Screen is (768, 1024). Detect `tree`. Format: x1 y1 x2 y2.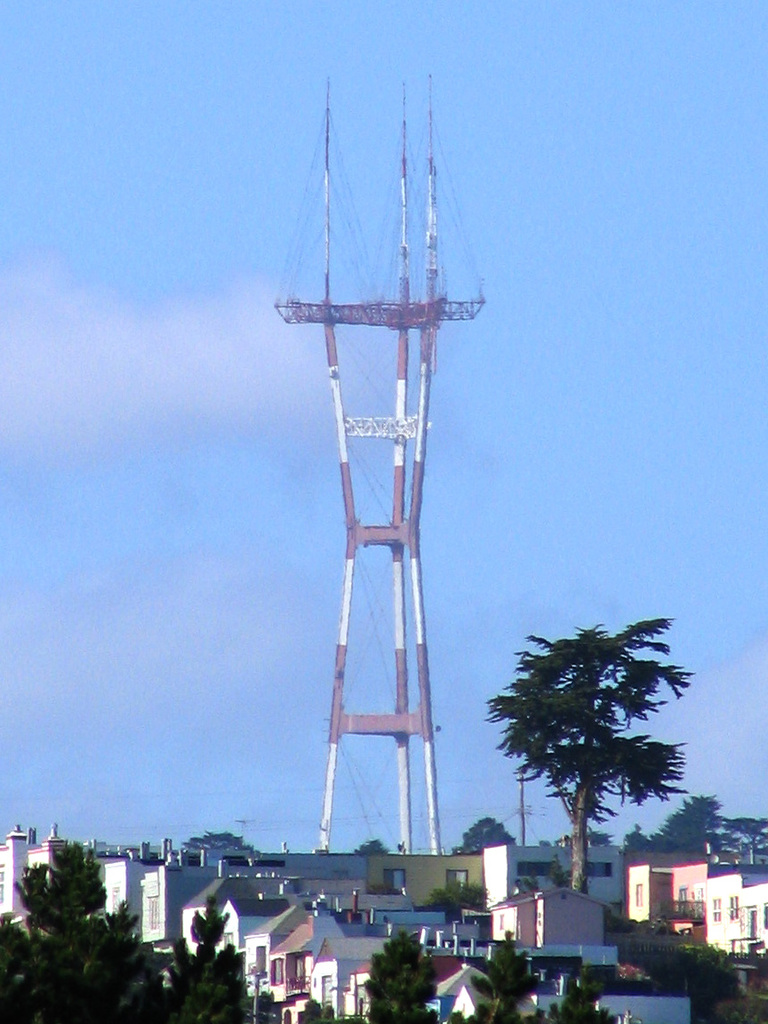
464 934 549 1023.
